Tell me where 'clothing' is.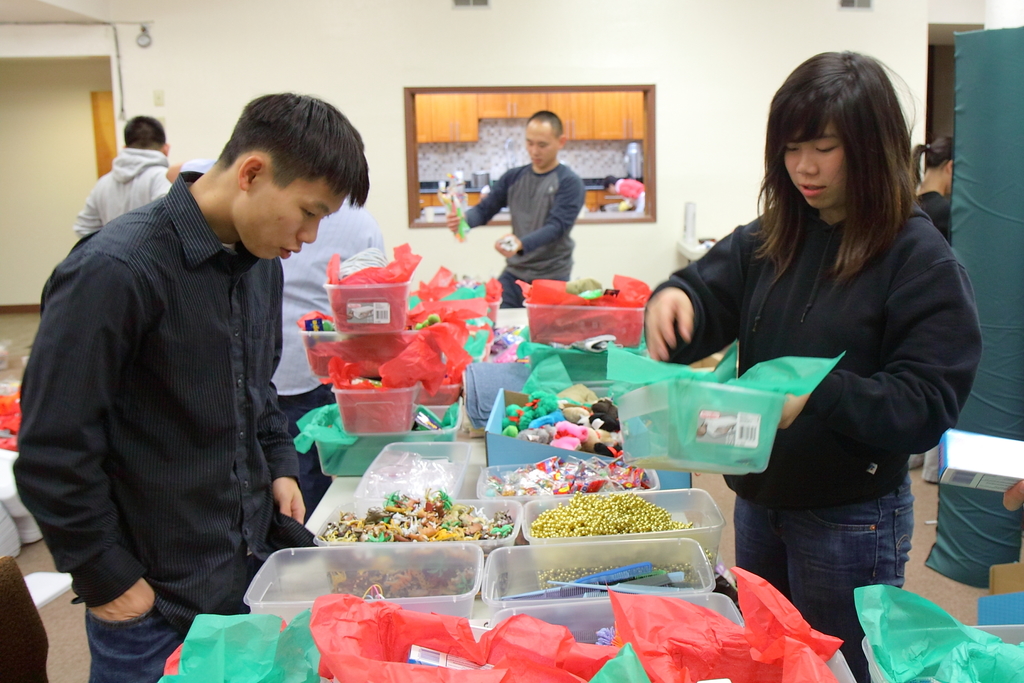
'clothing' is at box(465, 156, 575, 308).
